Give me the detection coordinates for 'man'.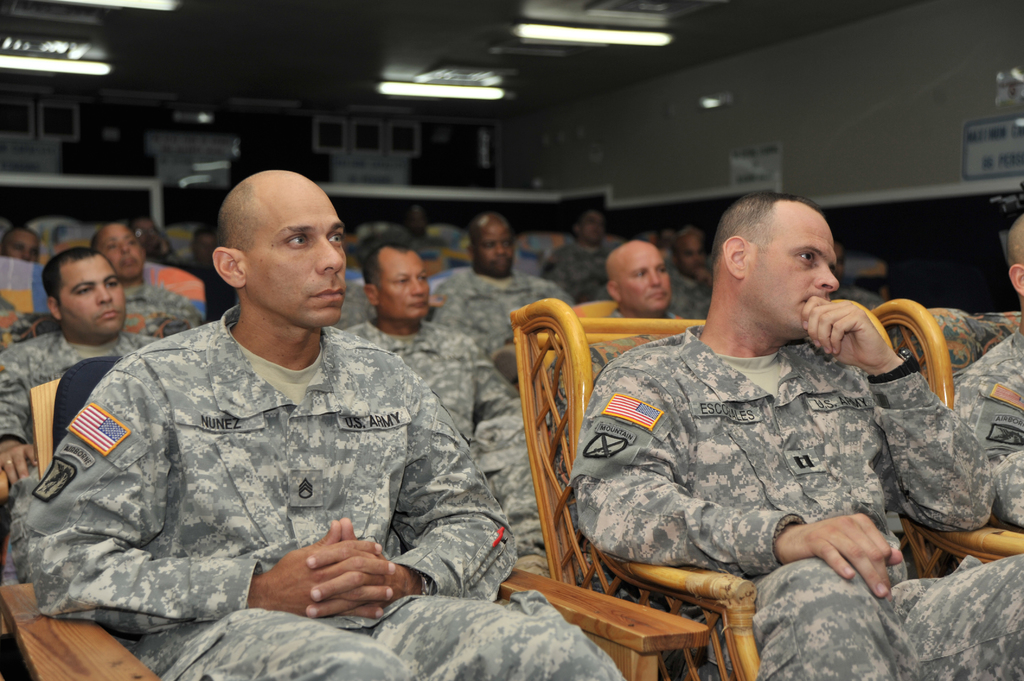
611/237/672/321.
